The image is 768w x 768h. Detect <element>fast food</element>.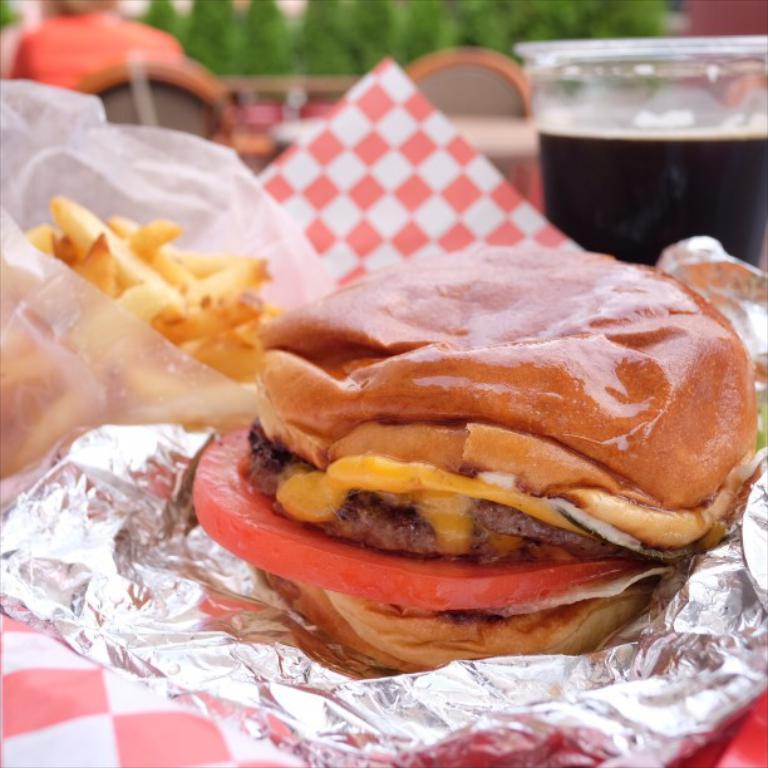
Detection: bbox=(202, 243, 764, 680).
